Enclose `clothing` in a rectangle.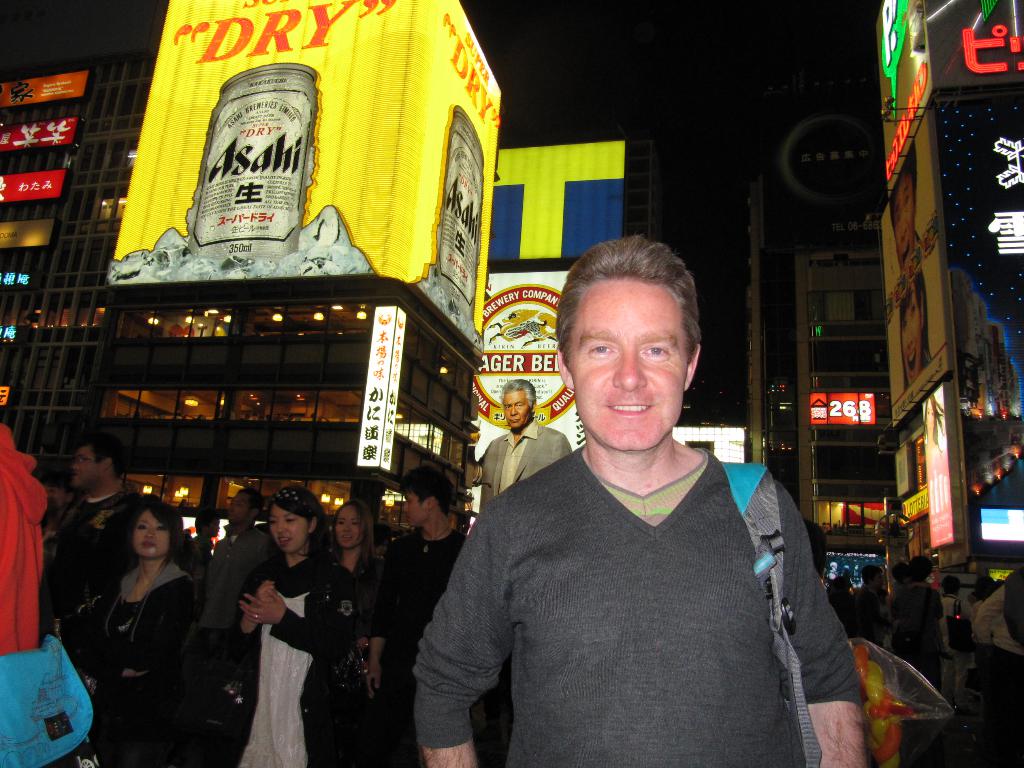
x1=197 y1=549 x2=358 y2=766.
